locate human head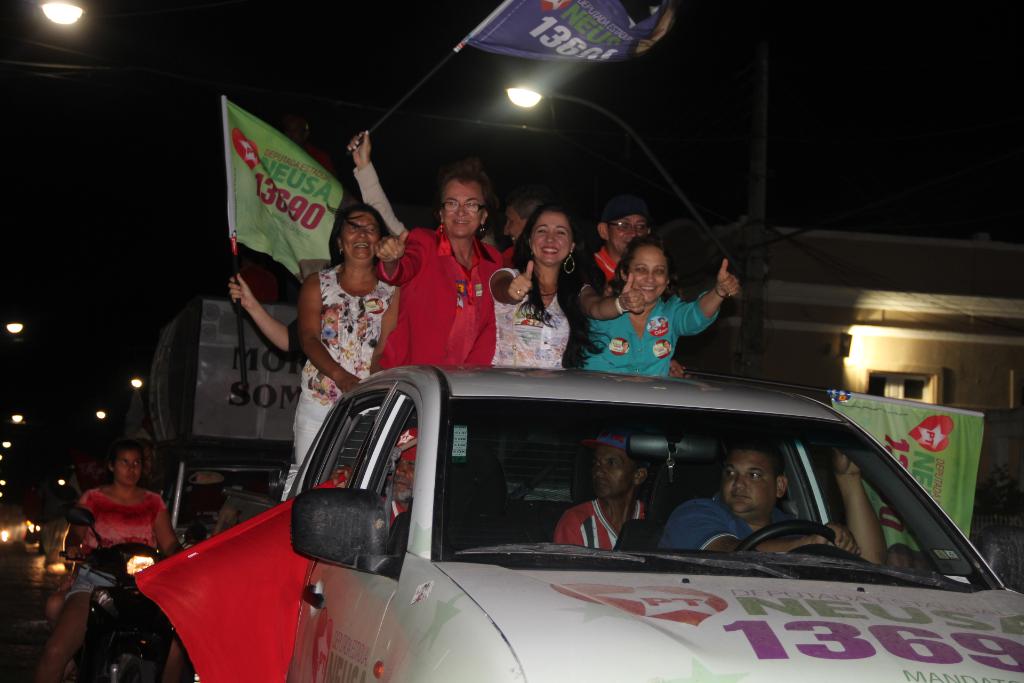
rect(518, 199, 569, 262)
